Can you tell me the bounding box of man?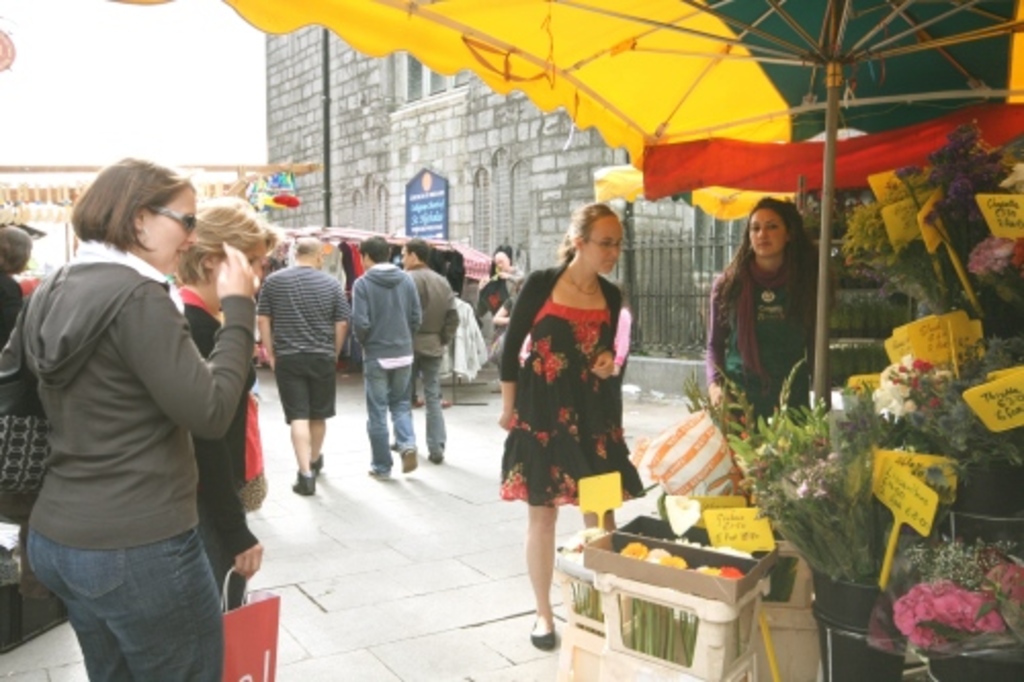
bbox=(258, 231, 354, 494).
